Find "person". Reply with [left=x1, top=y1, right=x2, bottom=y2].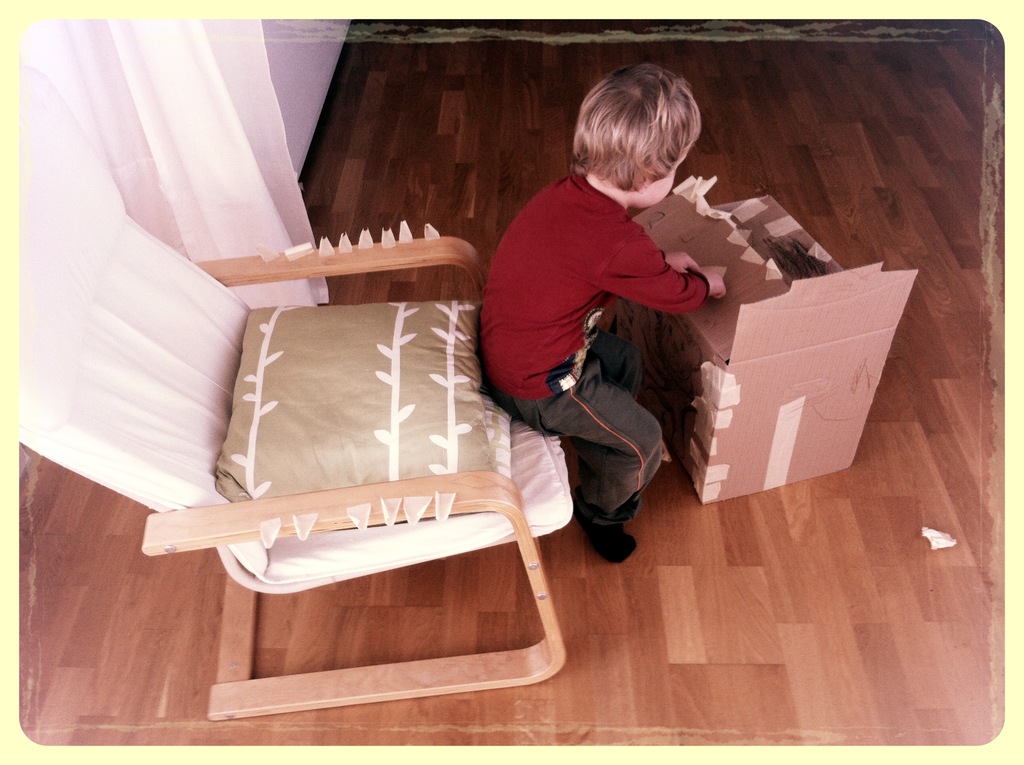
[left=477, top=61, right=728, bottom=565].
